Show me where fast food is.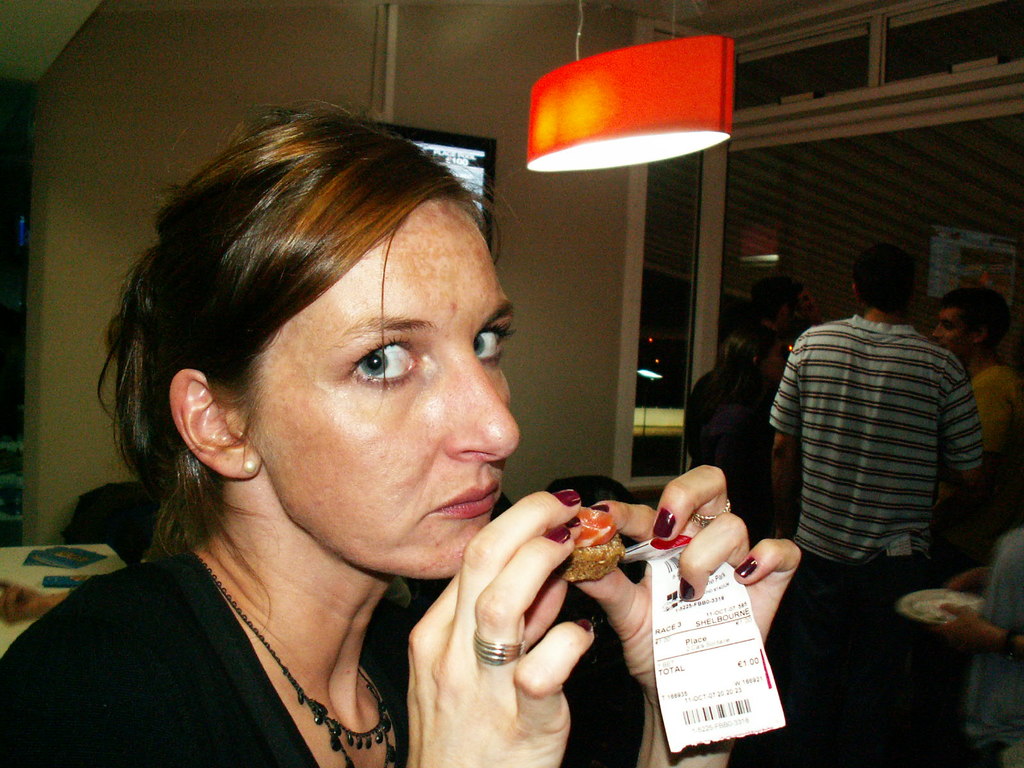
fast food is at region(557, 508, 653, 605).
